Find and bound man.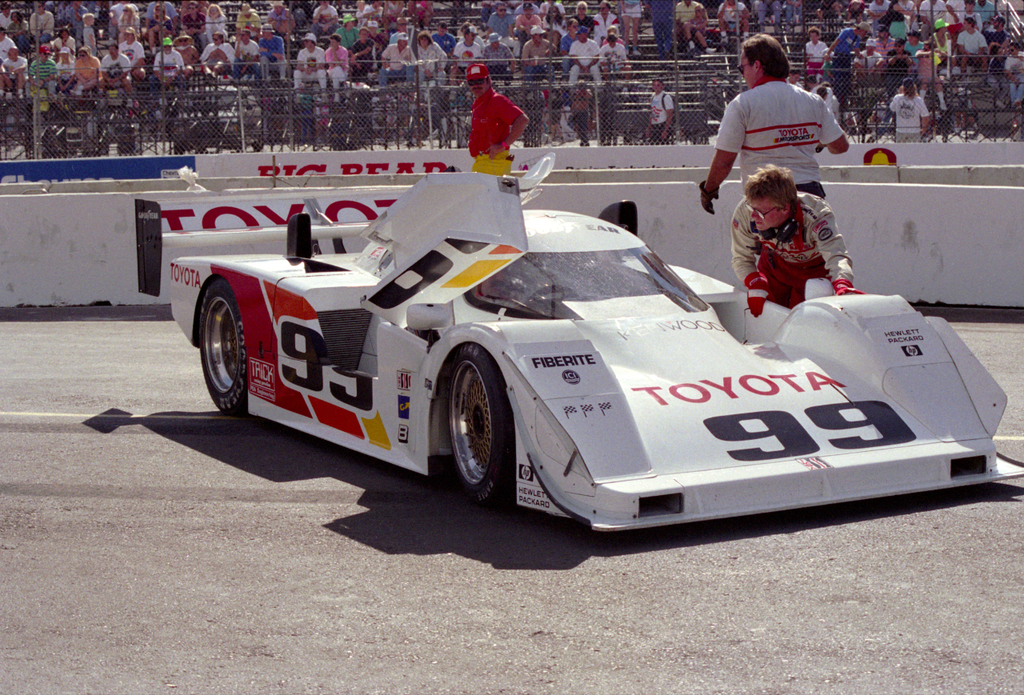
Bound: region(730, 165, 868, 319).
